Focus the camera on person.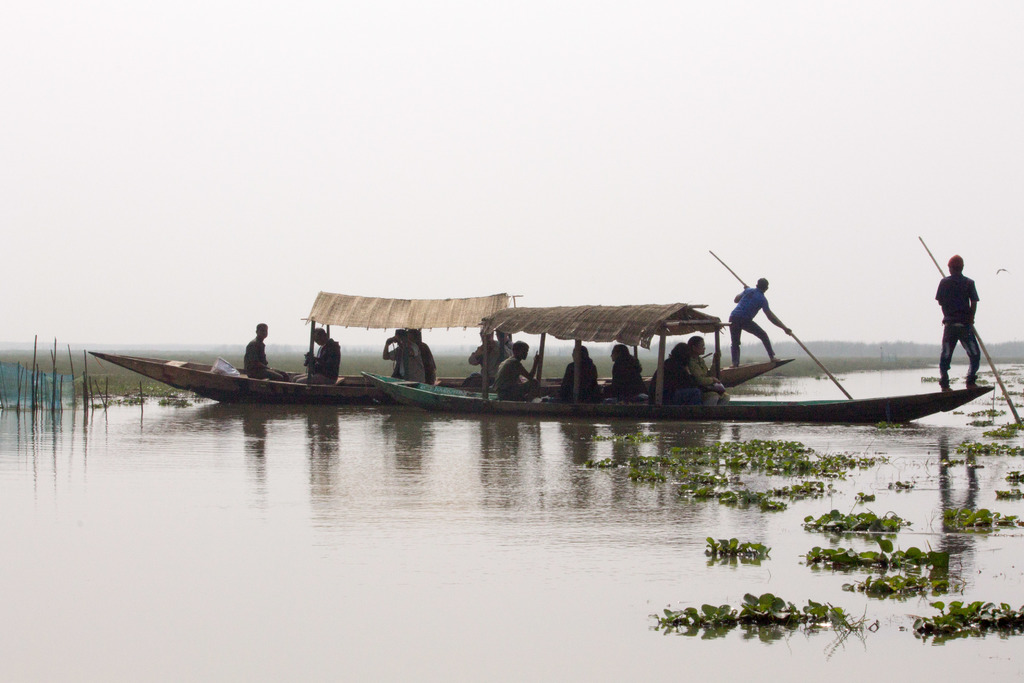
Focus region: rect(469, 325, 493, 368).
